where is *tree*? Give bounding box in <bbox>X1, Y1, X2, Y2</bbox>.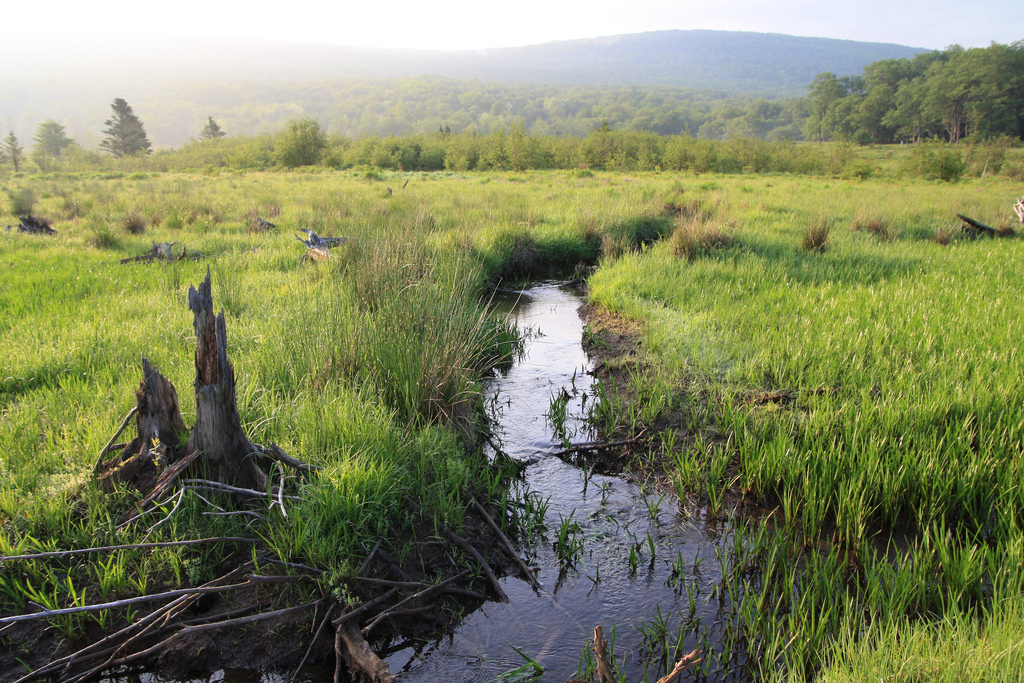
<bbox>0, 133, 28, 180</bbox>.
